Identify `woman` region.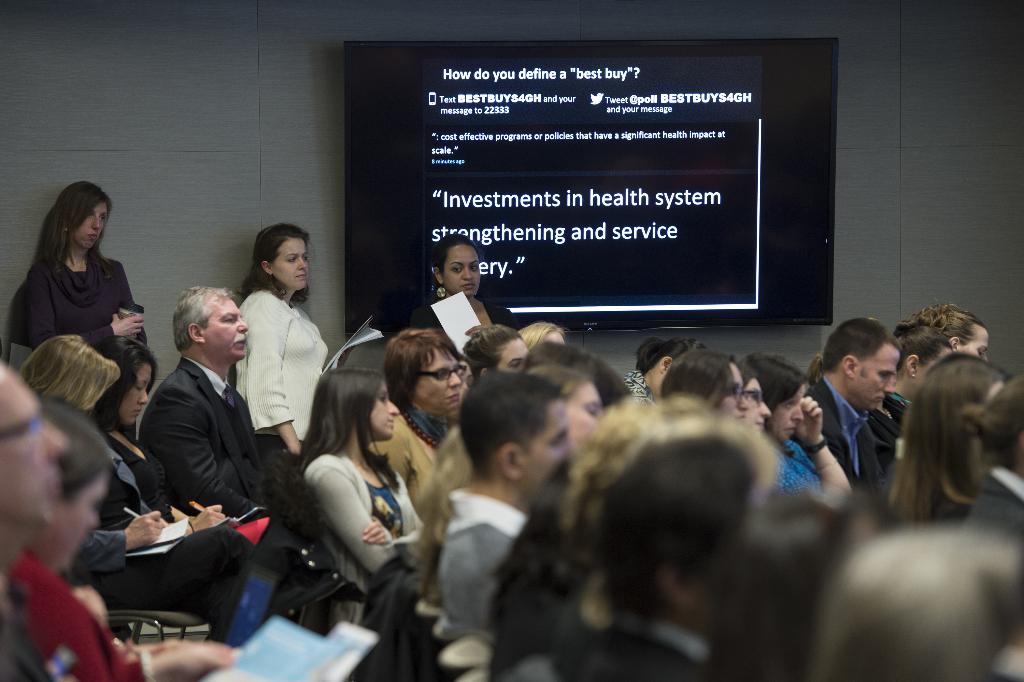
Region: bbox(226, 220, 330, 477).
